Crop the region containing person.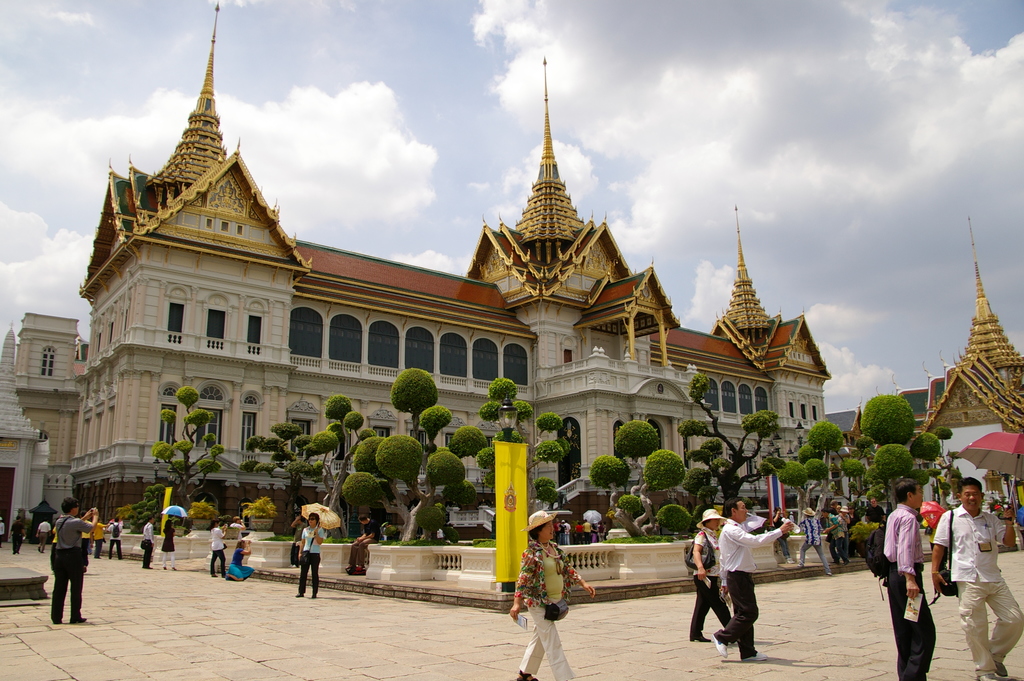
Crop region: [931,477,1023,680].
